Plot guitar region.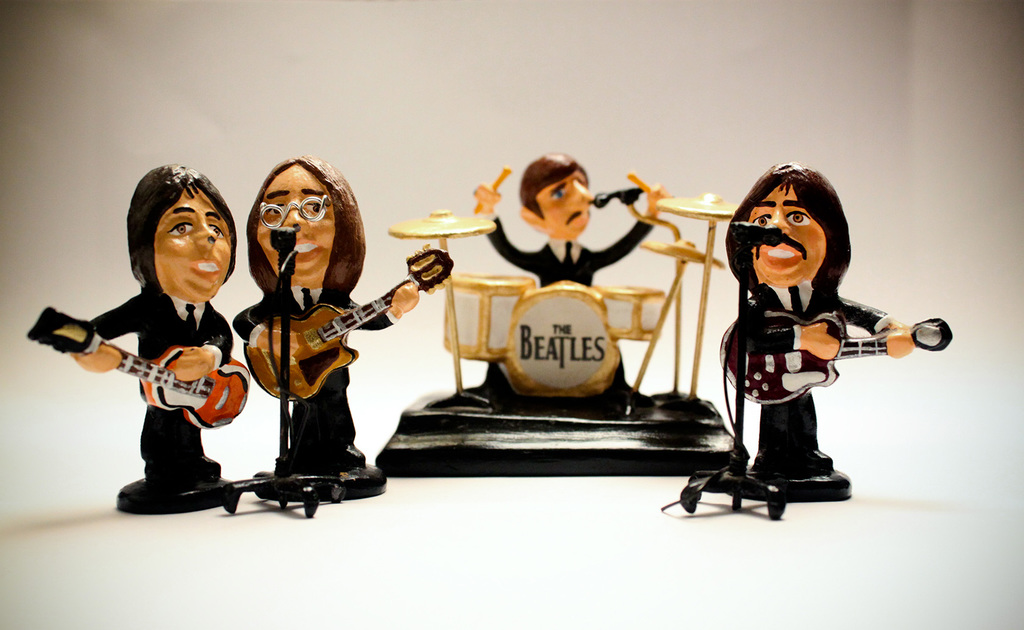
Plotted at {"left": 244, "top": 242, "right": 458, "bottom": 401}.
